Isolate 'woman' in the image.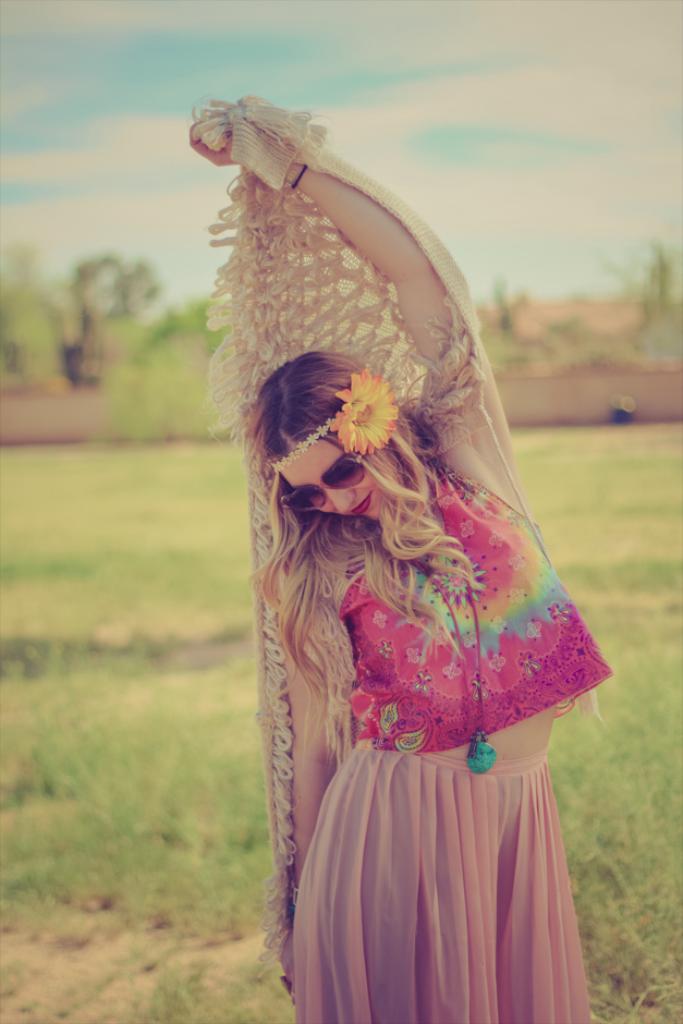
Isolated region: 187, 94, 614, 1023.
